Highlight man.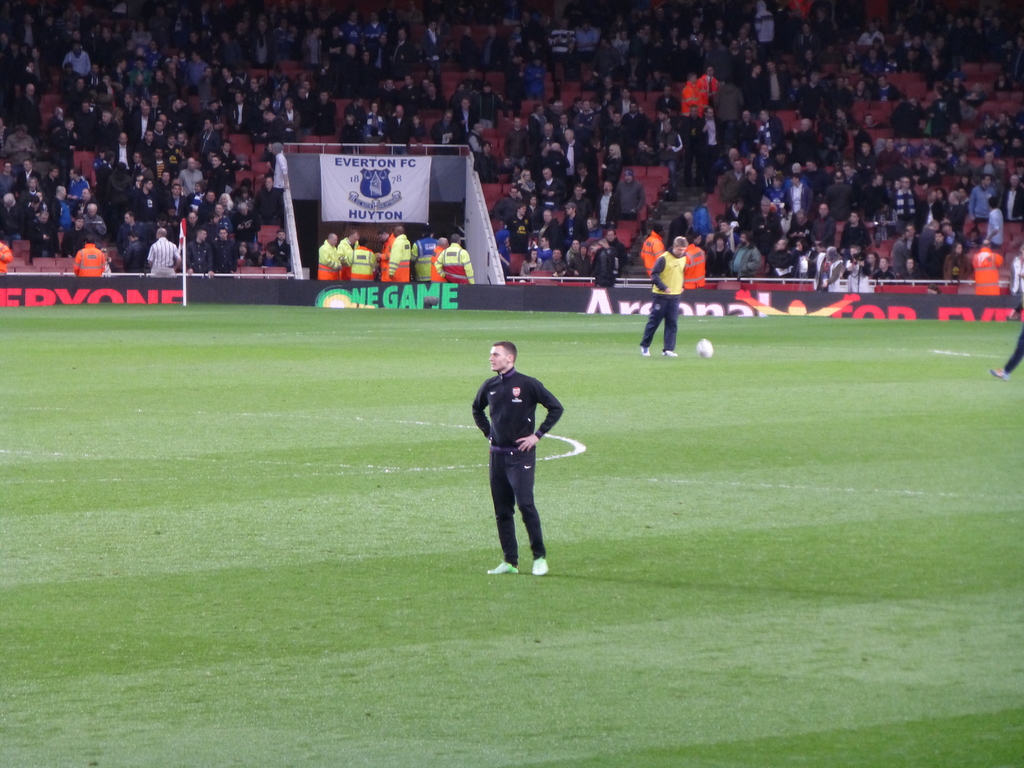
Highlighted region: 637,238,689,360.
